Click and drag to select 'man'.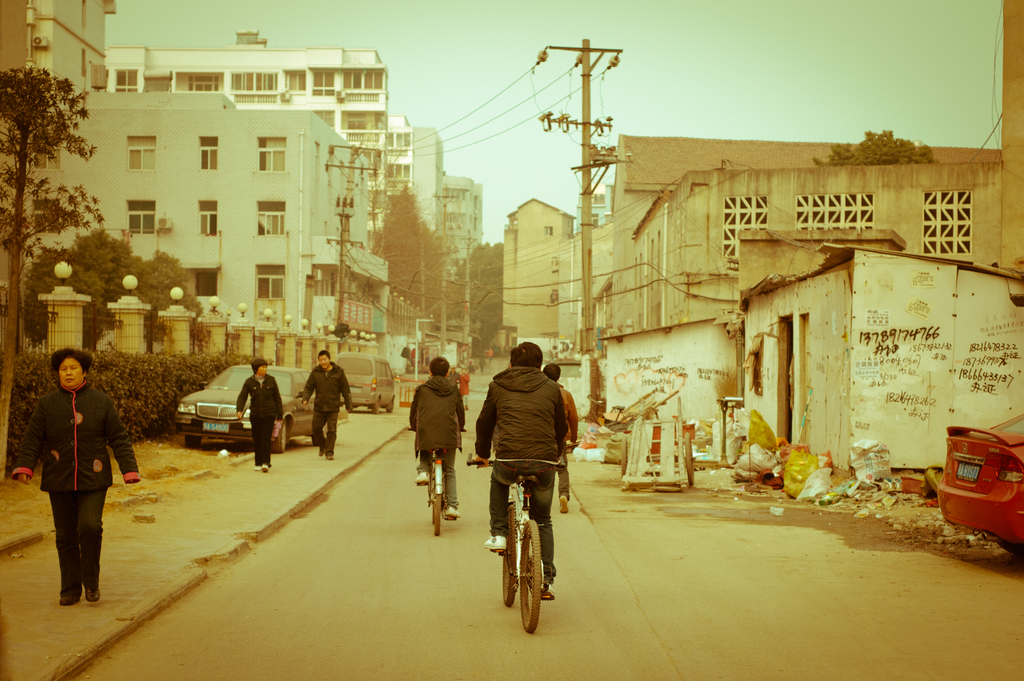
Selection: 304 351 353 460.
